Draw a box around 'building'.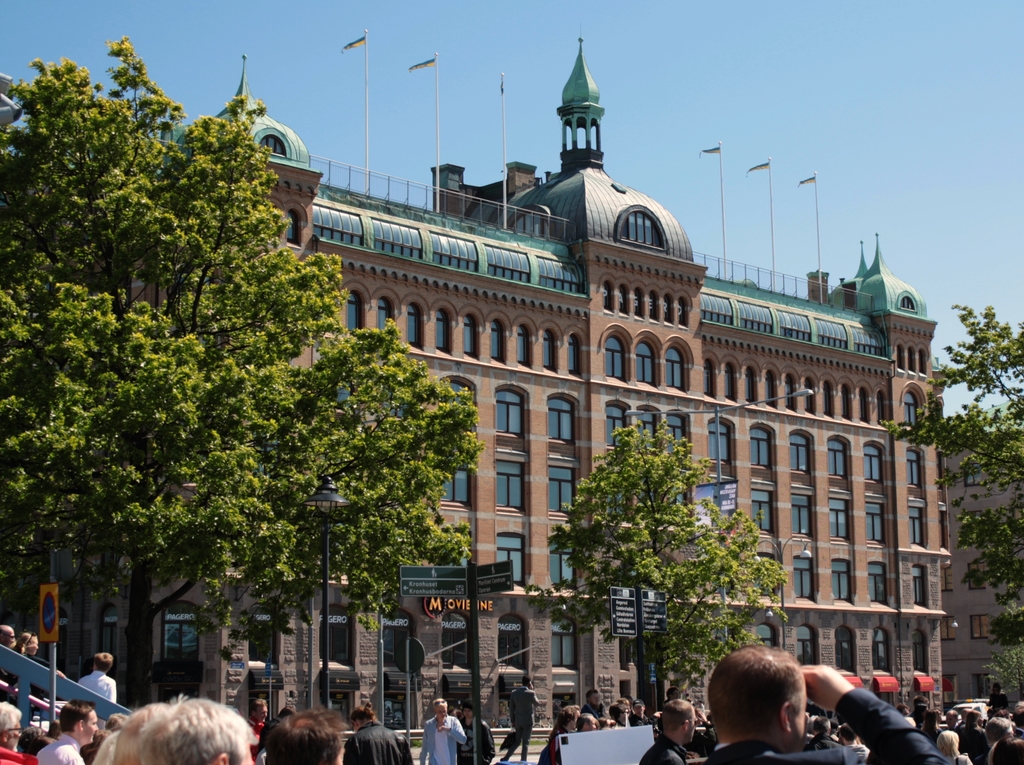
box=[0, 26, 943, 764].
